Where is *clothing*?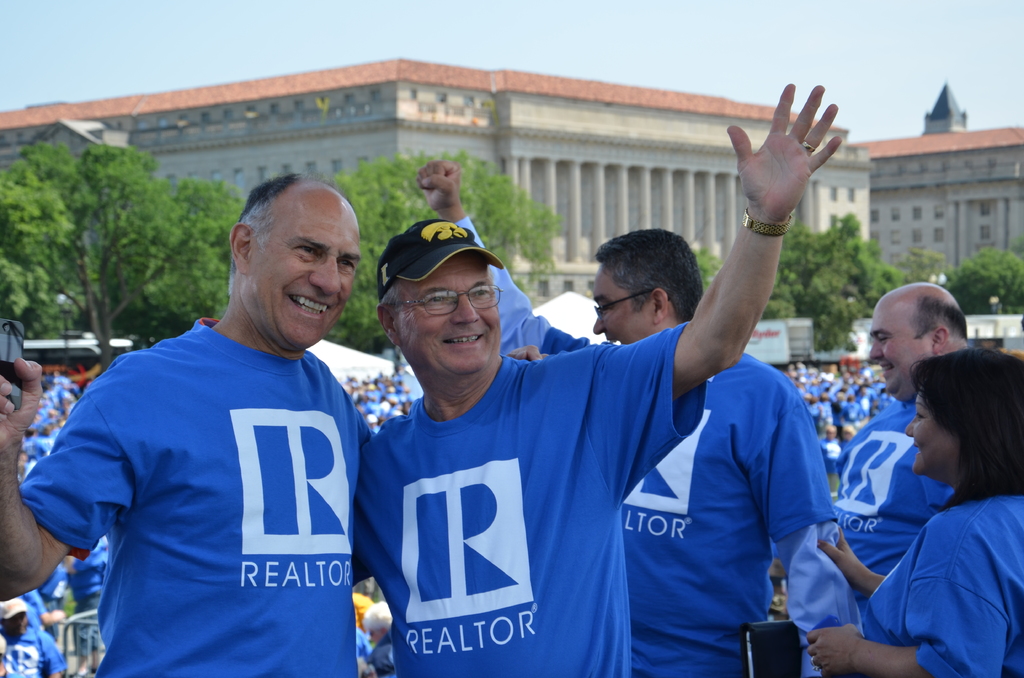
locate(2, 627, 58, 677).
